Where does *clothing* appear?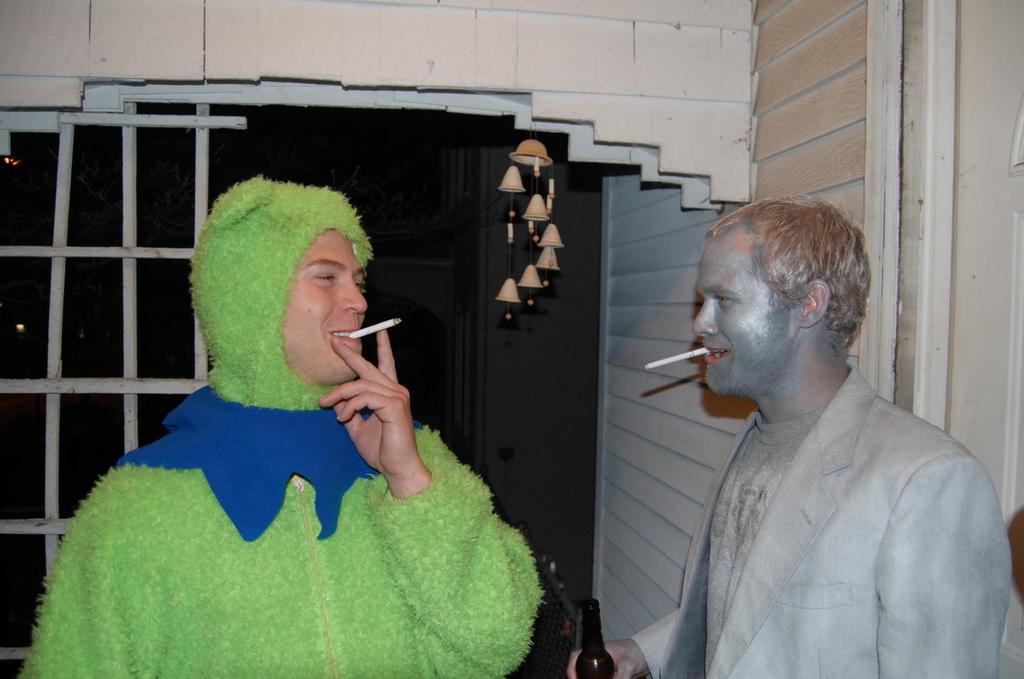
Appears at left=670, top=310, right=1005, bottom=678.
